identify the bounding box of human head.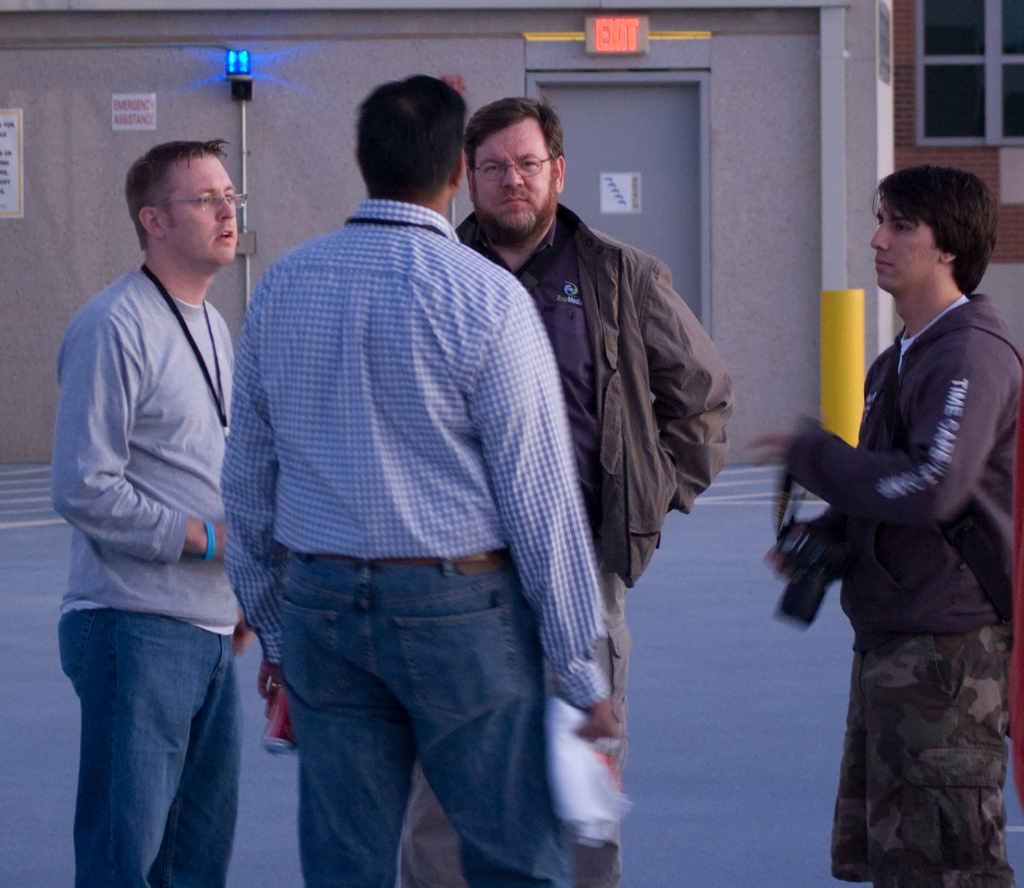
[125,141,239,264].
